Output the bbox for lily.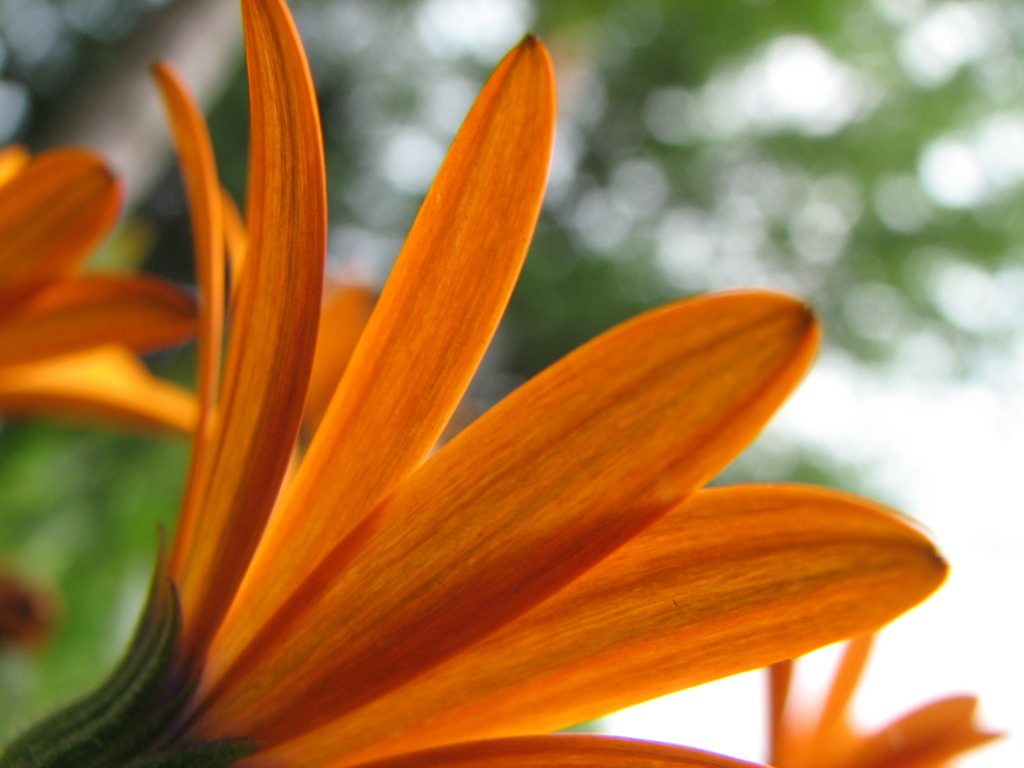
[0, 144, 201, 443].
